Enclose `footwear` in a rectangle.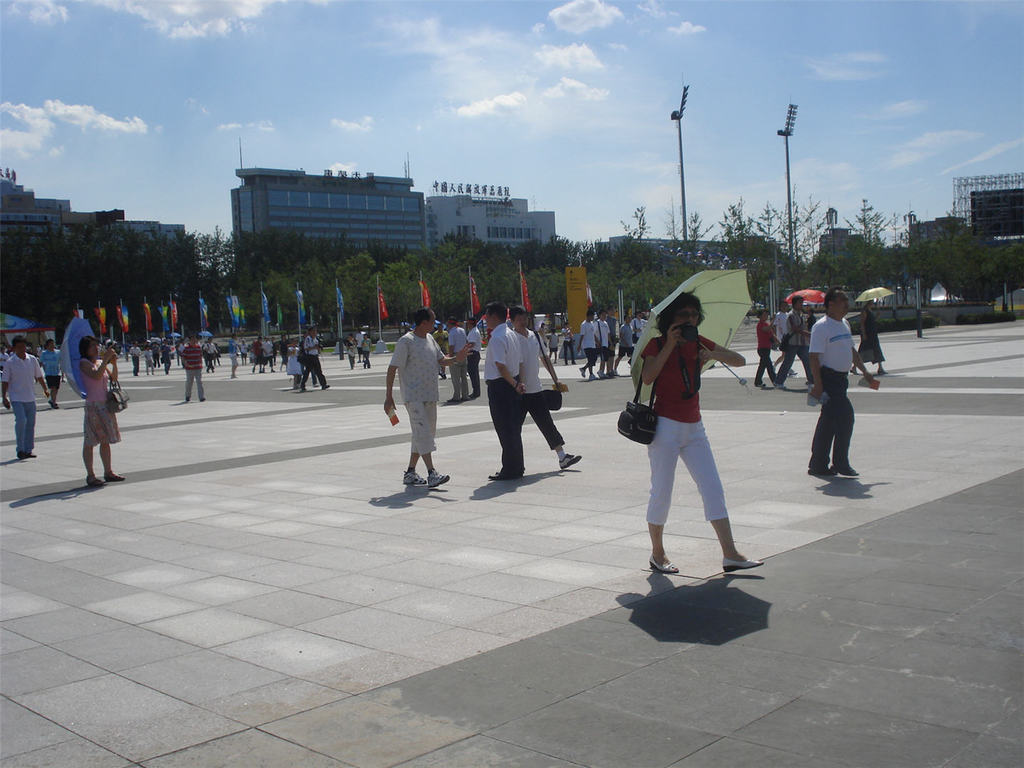
l=29, t=444, r=41, b=459.
